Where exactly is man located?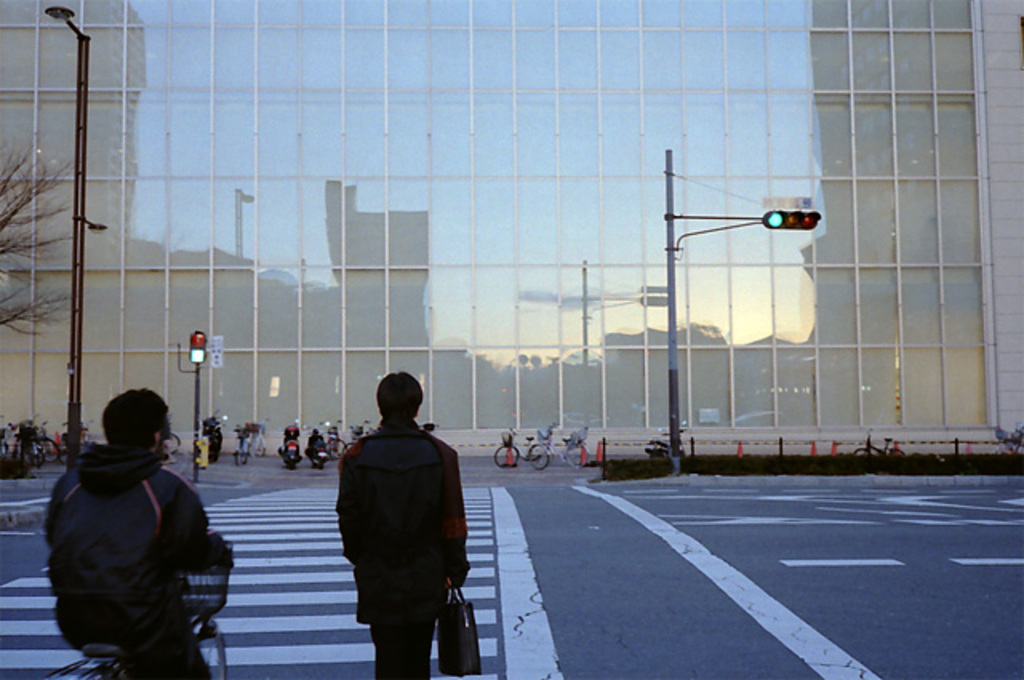
Its bounding box is left=339, top=371, right=469, bottom=678.
